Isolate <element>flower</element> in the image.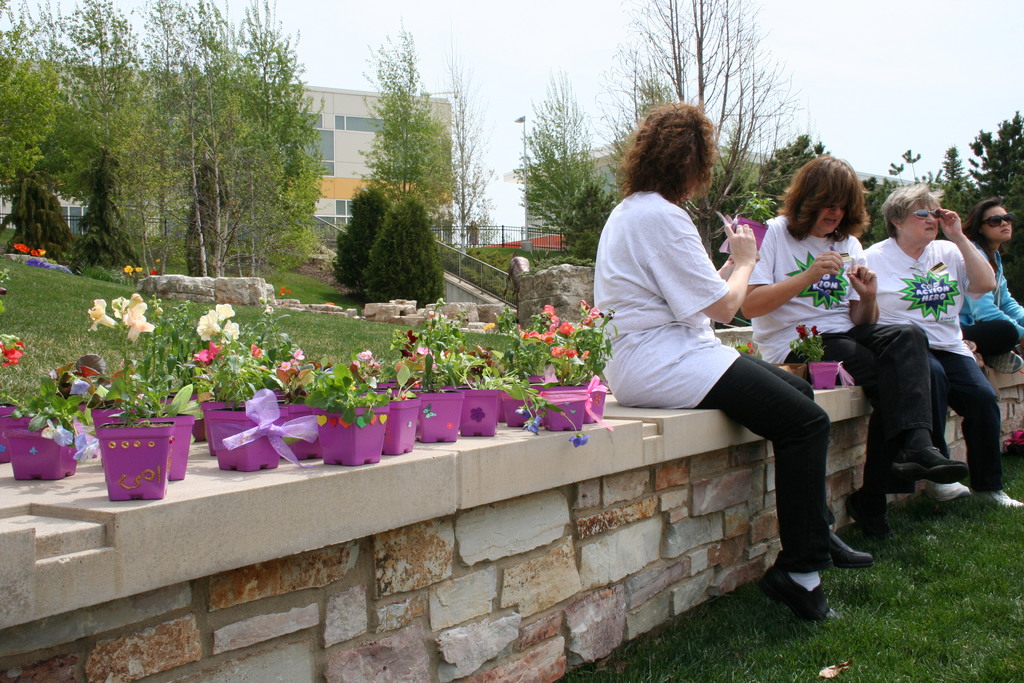
Isolated region: {"left": 125, "top": 262, "right": 134, "bottom": 273}.
